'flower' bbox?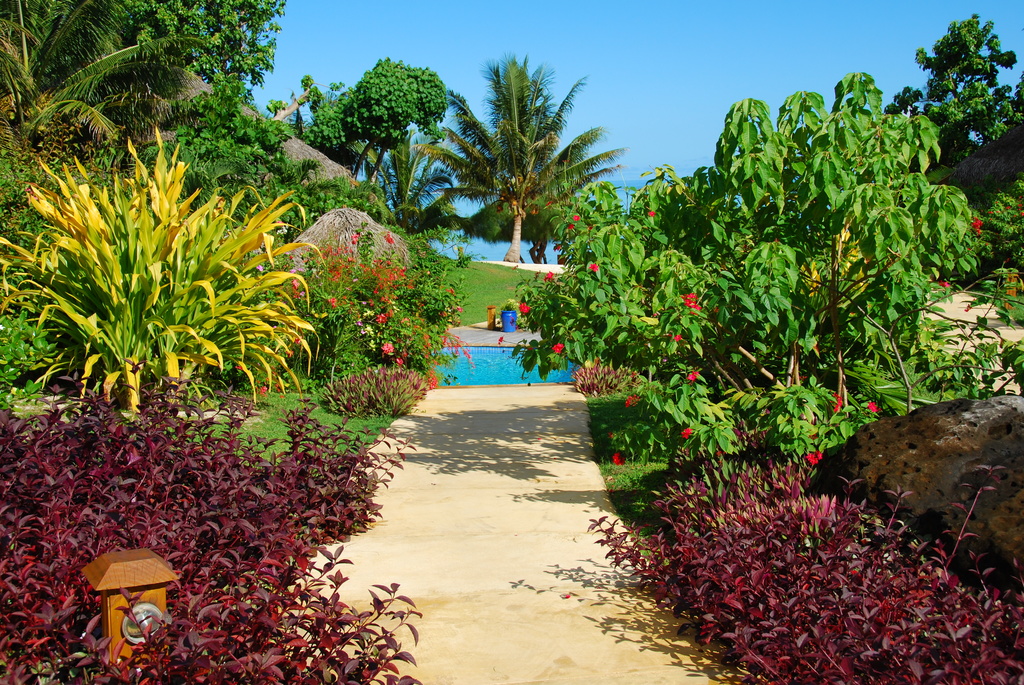
pyautogui.locateOnScreen(868, 401, 881, 413)
